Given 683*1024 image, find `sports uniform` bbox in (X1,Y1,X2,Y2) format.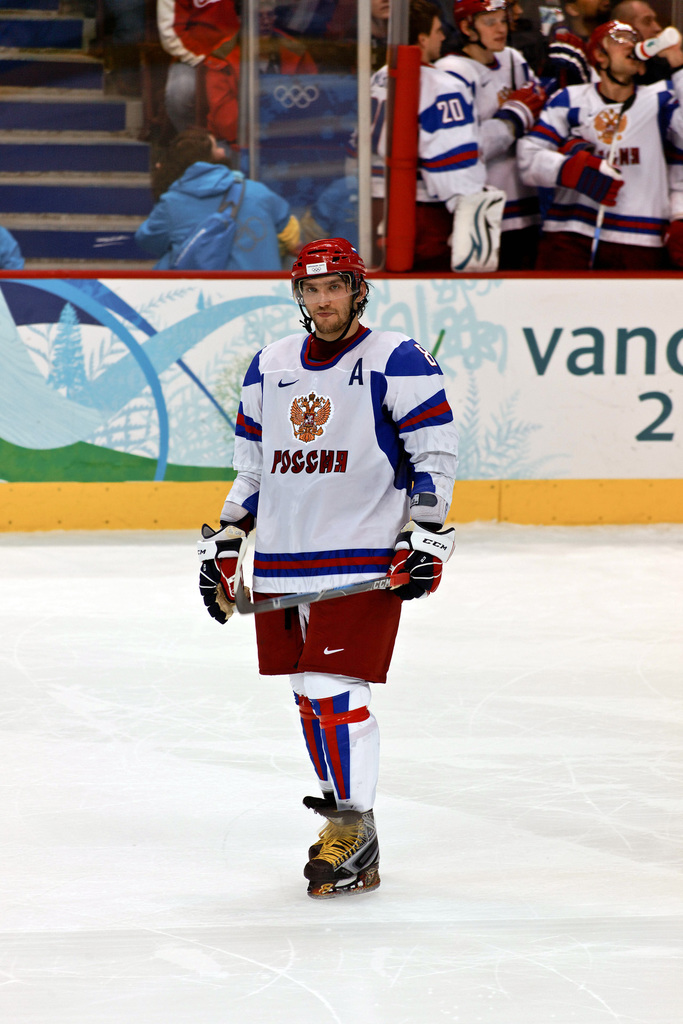
(432,0,543,272).
